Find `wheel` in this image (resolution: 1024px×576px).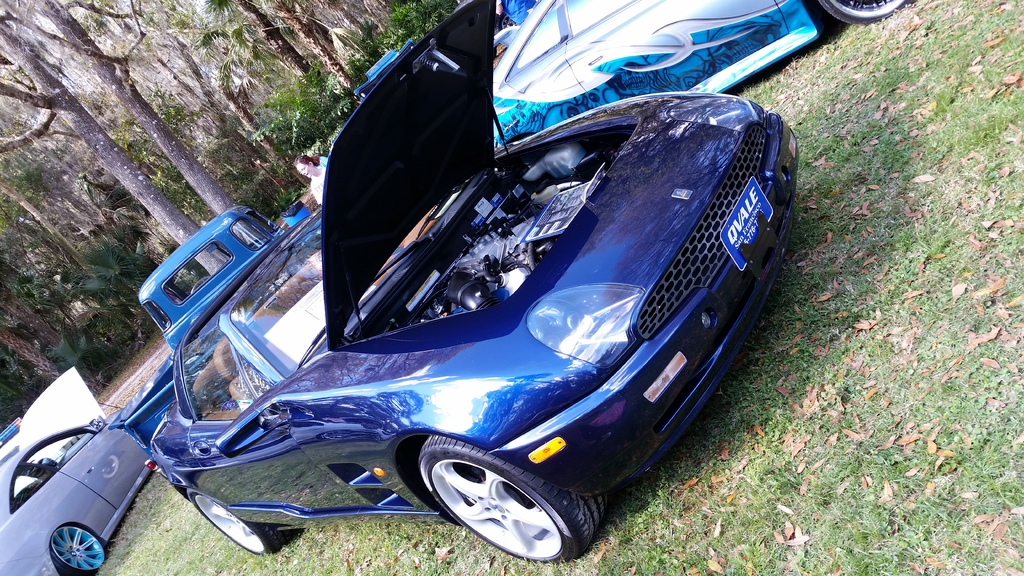
bbox(49, 523, 110, 575).
